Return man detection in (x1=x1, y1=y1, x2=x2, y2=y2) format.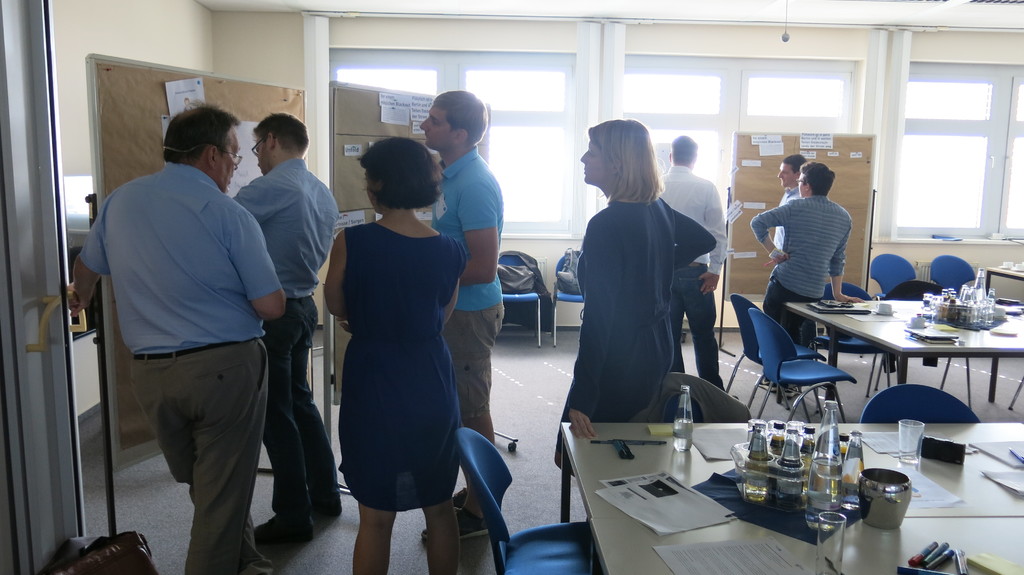
(x1=234, y1=108, x2=342, y2=546).
